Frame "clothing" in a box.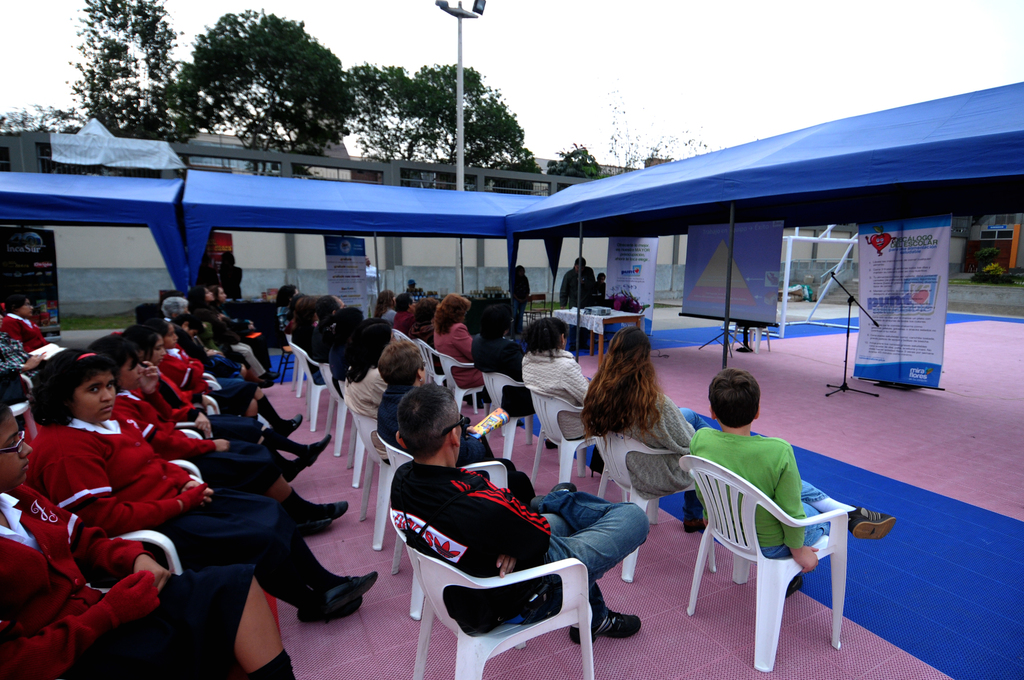
detection(470, 332, 526, 417).
